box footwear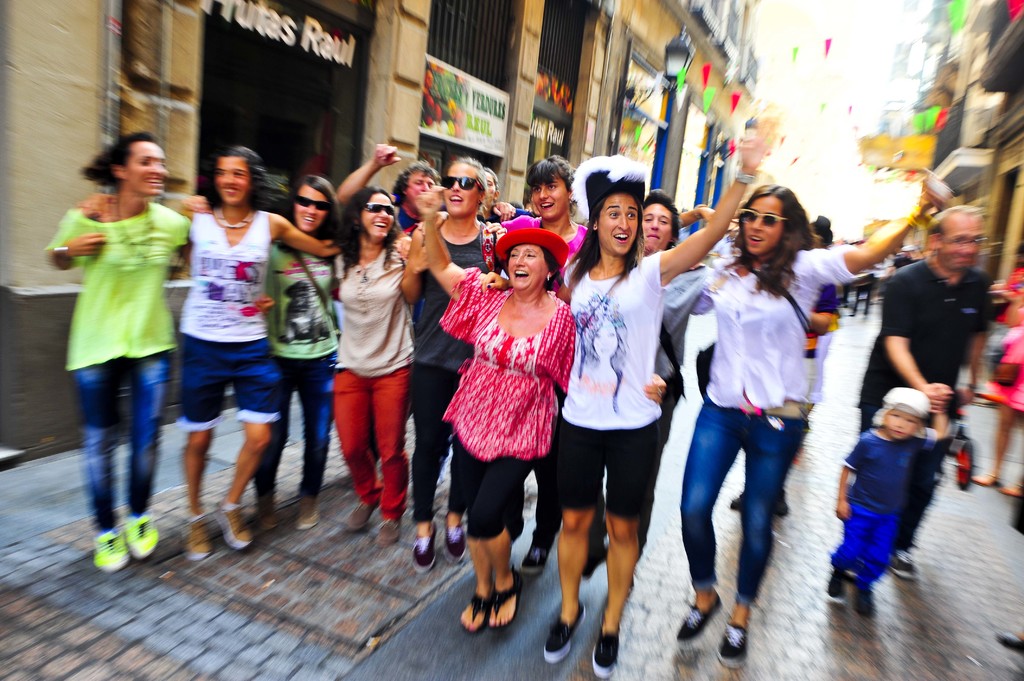
<box>296,496,317,527</box>
